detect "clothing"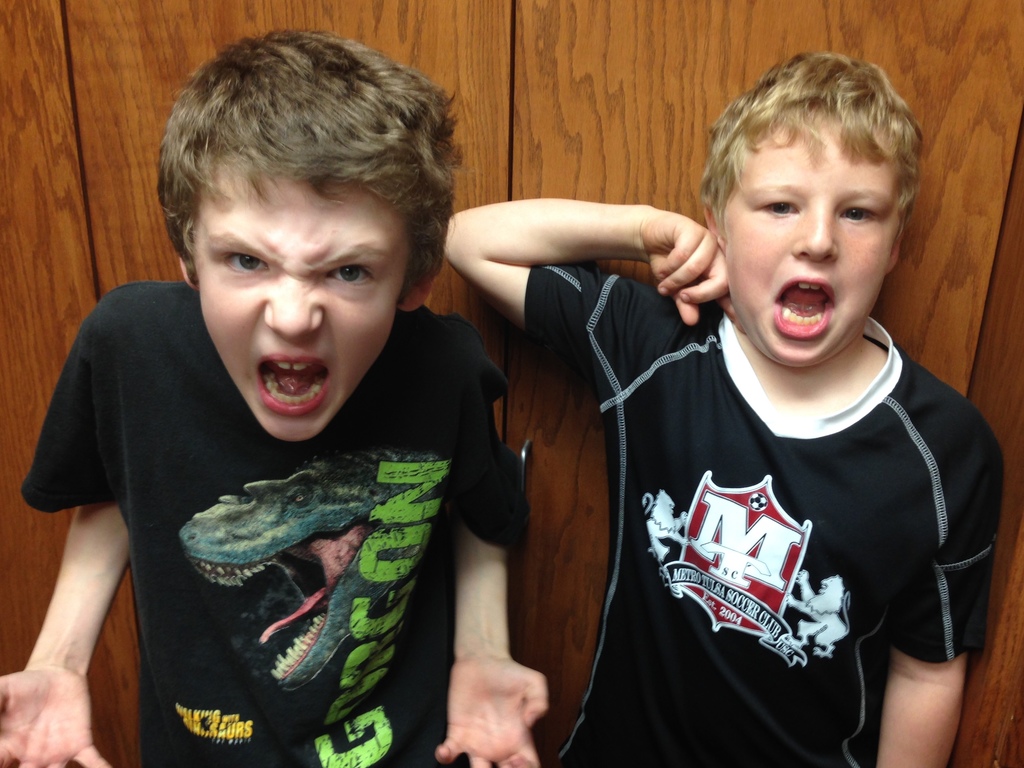
x1=19, y1=280, x2=529, y2=767
